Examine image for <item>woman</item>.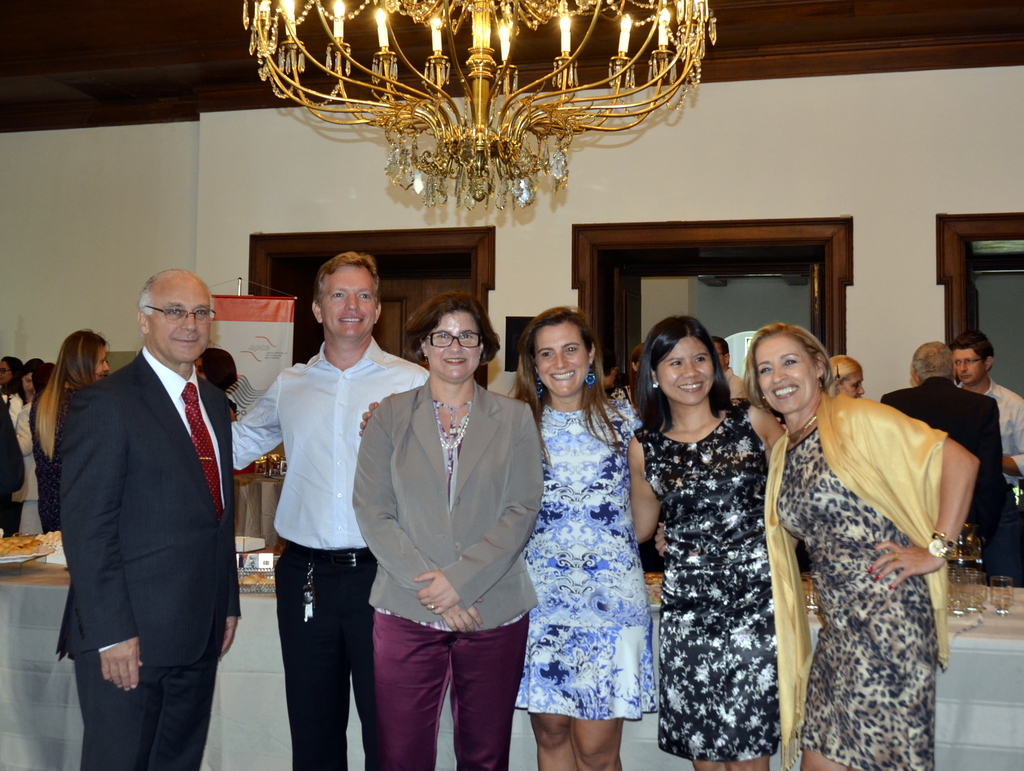
Examination result: [348,295,546,767].
